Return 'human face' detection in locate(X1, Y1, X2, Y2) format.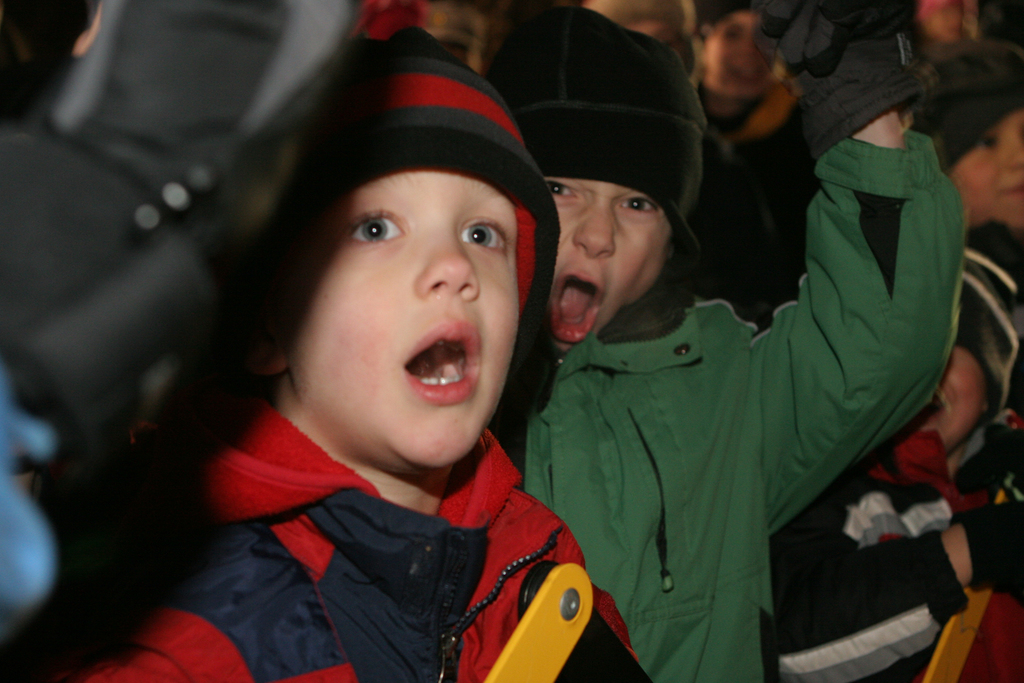
locate(957, 108, 1023, 231).
